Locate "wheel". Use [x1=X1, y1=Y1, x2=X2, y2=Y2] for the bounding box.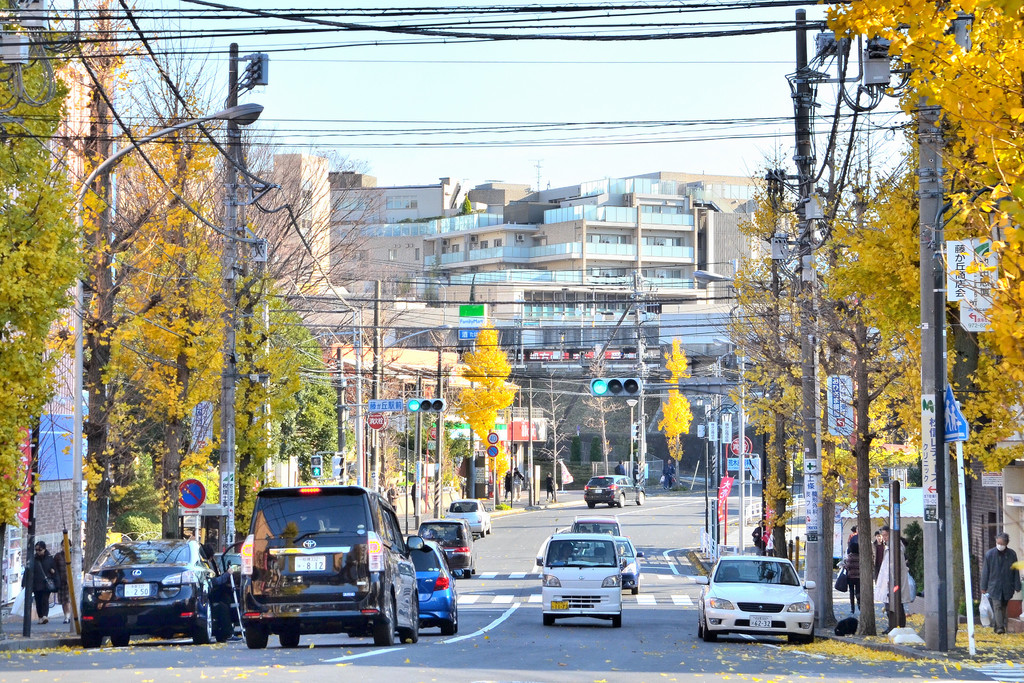
[x1=401, y1=598, x2=417, y2=642].
